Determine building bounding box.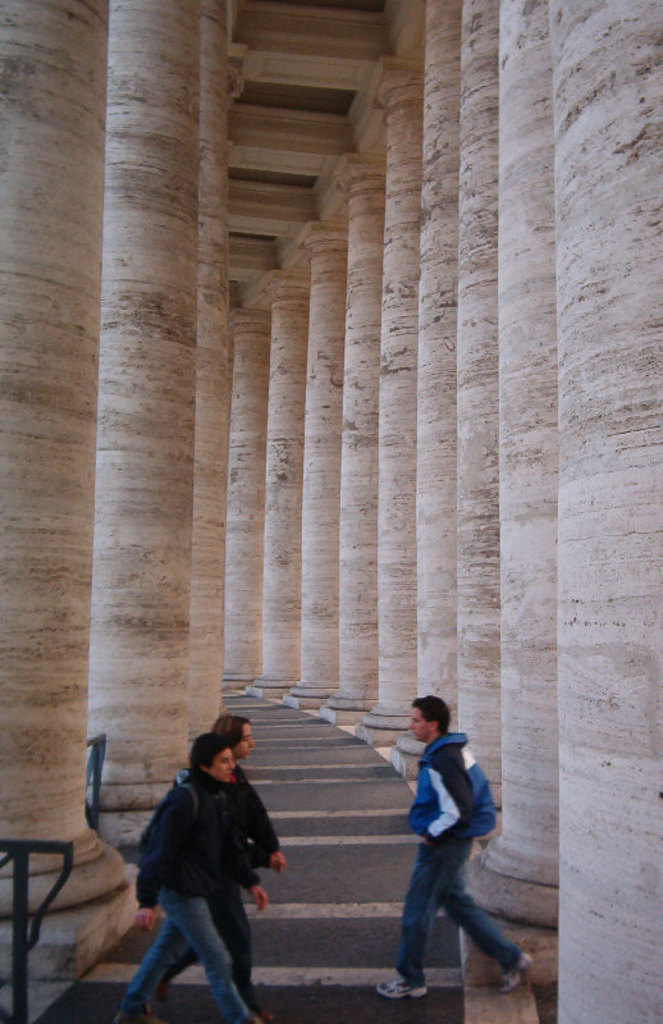
Determined: 0 0 662 1023.
